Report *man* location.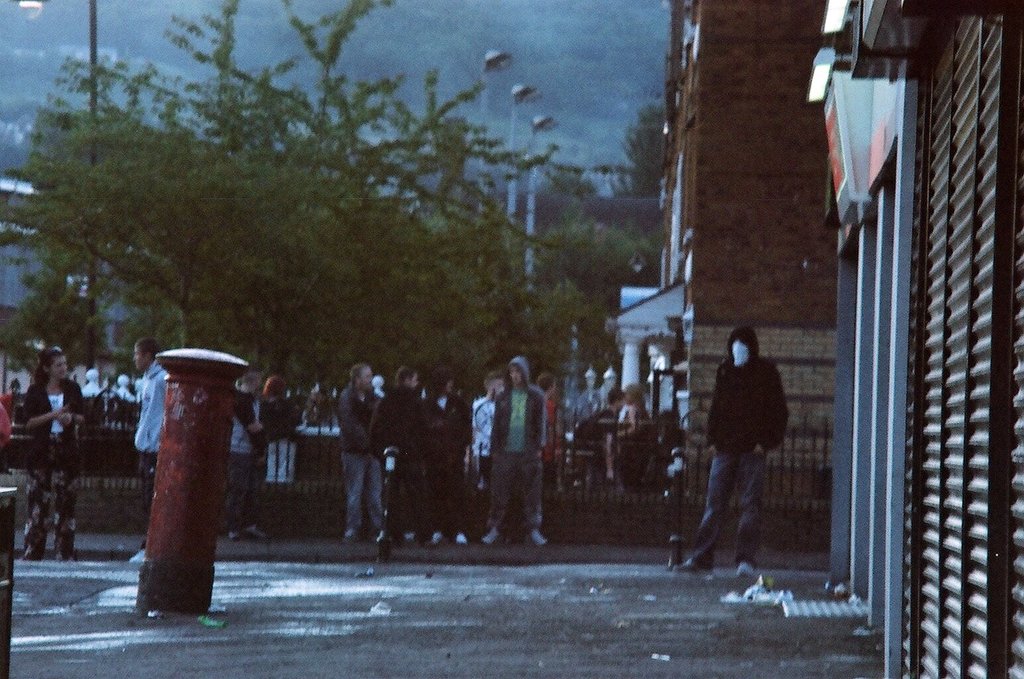
Report: bbox(670, 322, 789, 574).
